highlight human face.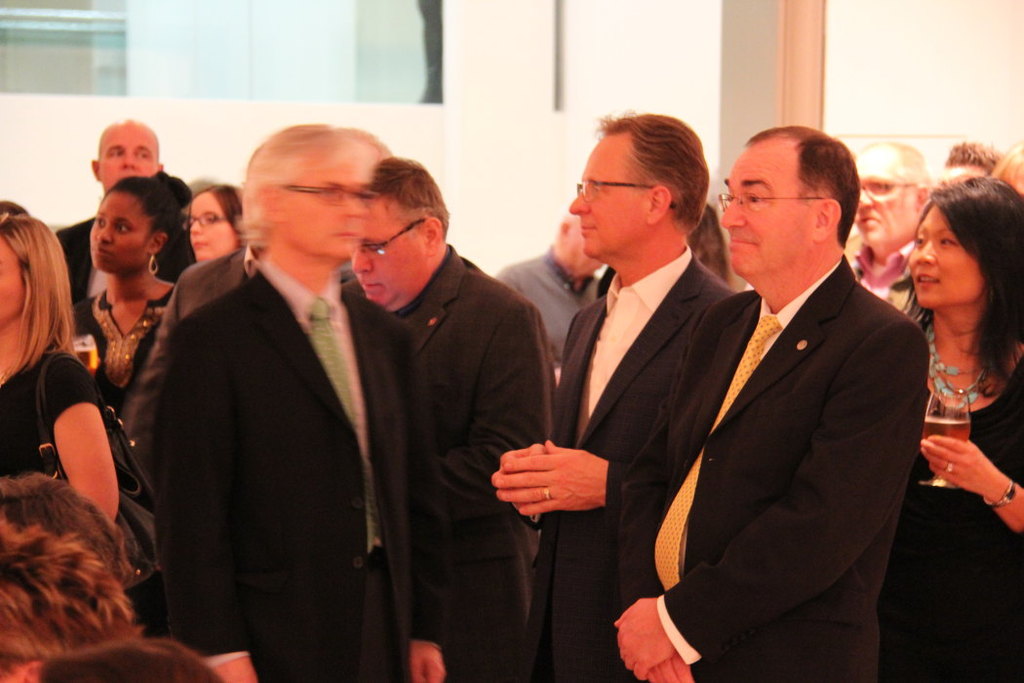
Highlighted region: [272,152,364,255].
